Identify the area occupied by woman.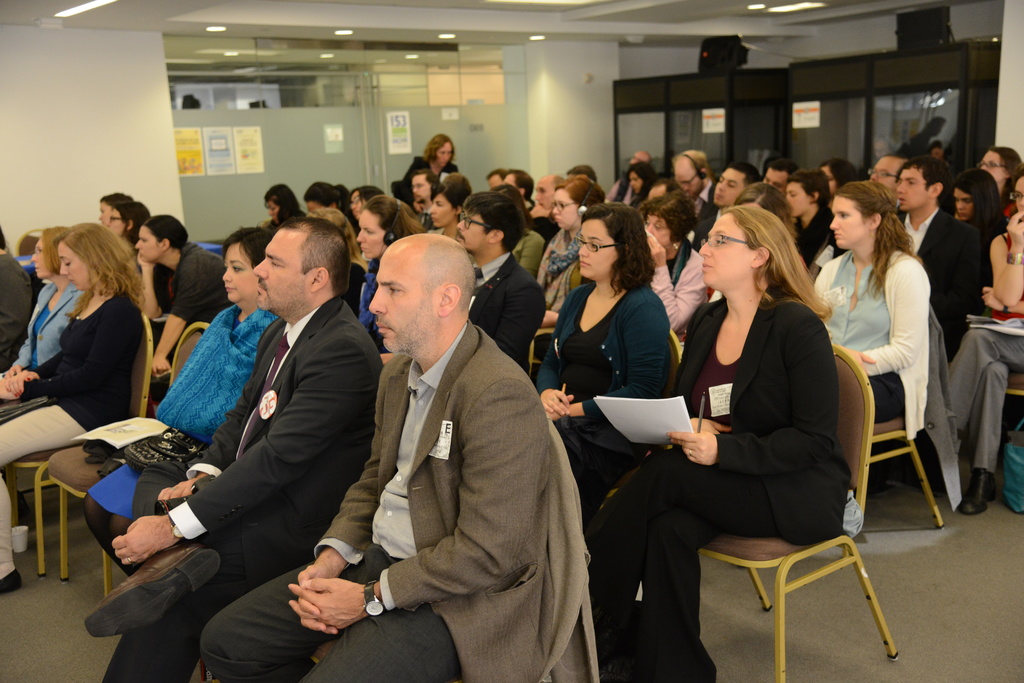
Area: (left=79, top=220, right=276, bottom=579).
